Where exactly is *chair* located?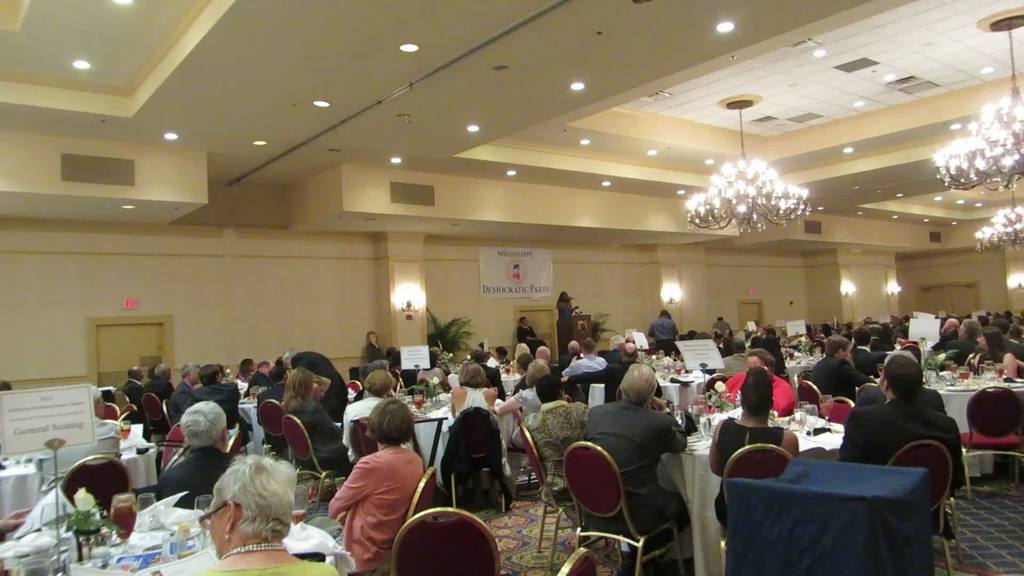
Its bounding box is left=518, top=419, right=580, bottom=572.
